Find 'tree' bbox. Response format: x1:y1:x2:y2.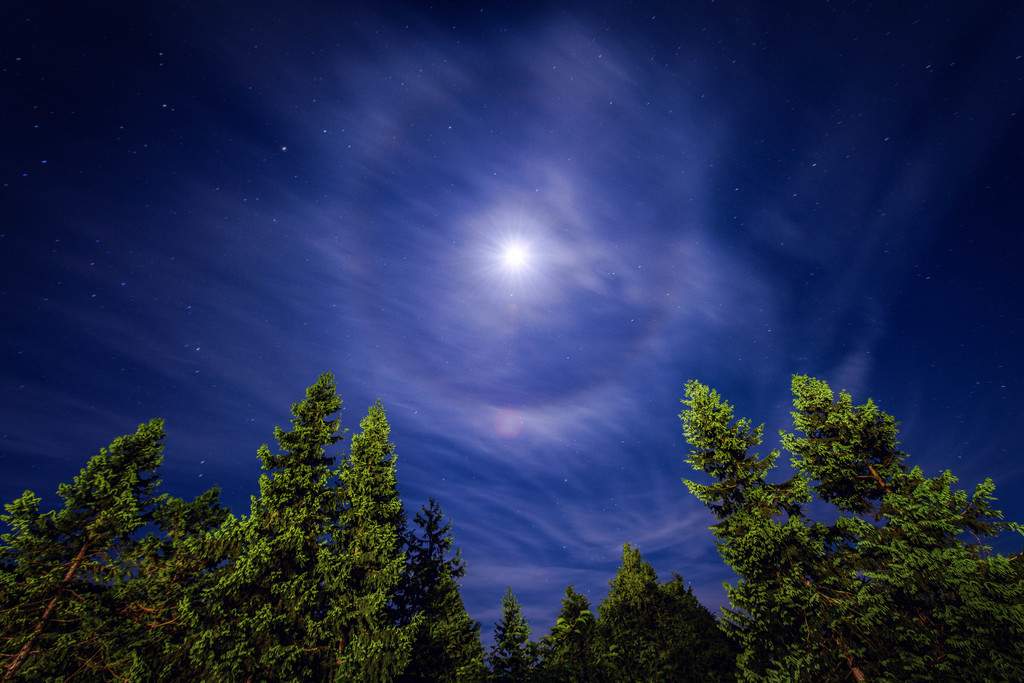
586:543:708:682.
